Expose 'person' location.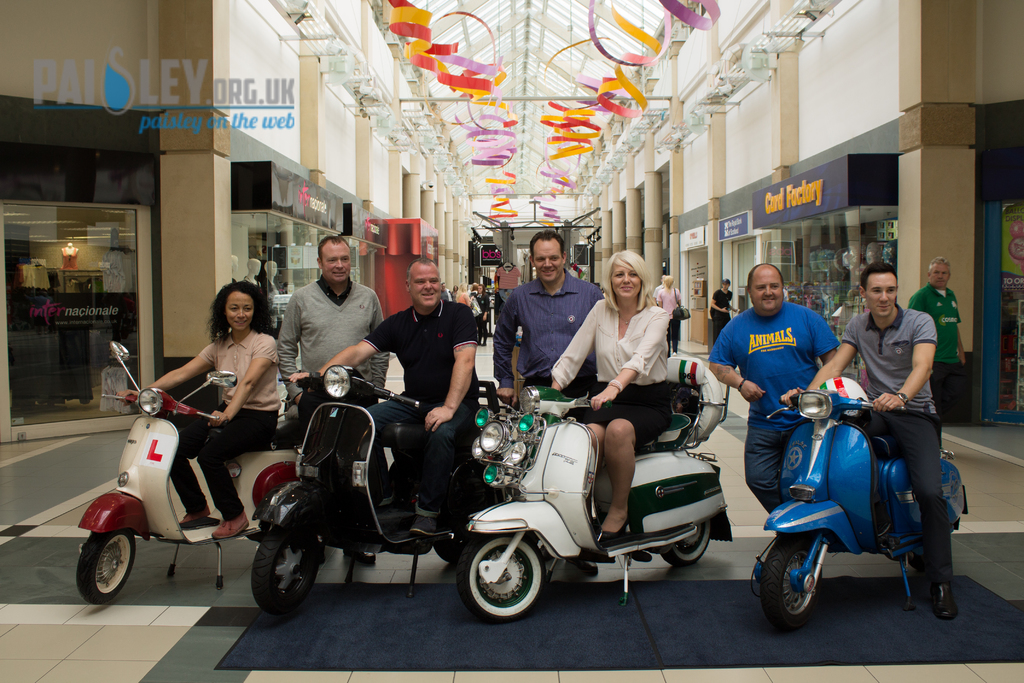
Exposed at <bbox>707, 263, 841, 519</bbox>.
